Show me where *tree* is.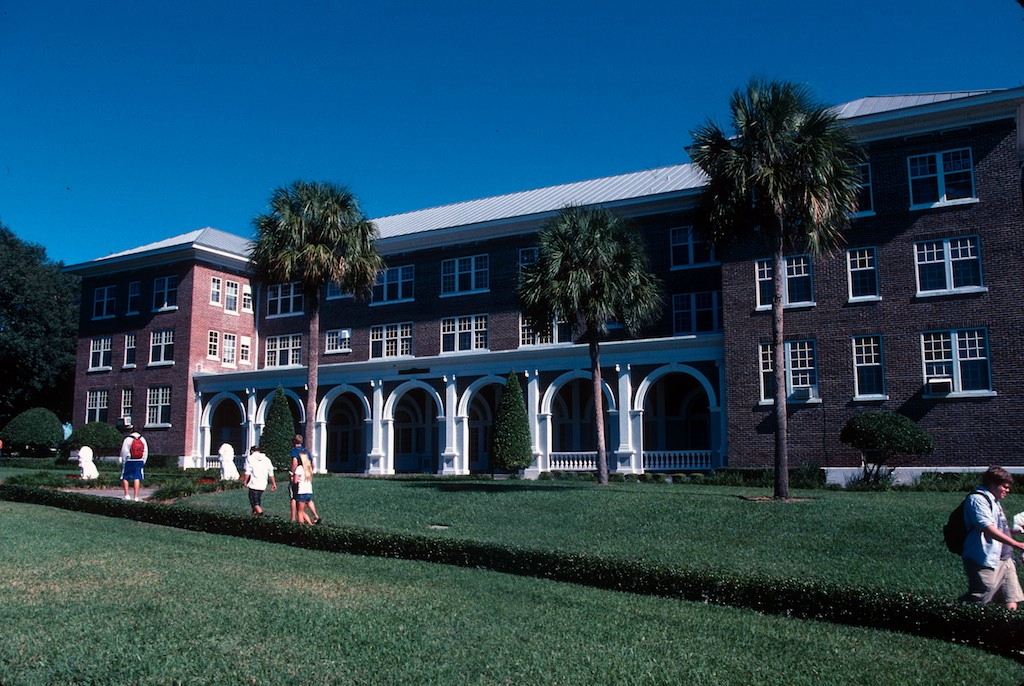
*tree* is at 513:201:668:486.
